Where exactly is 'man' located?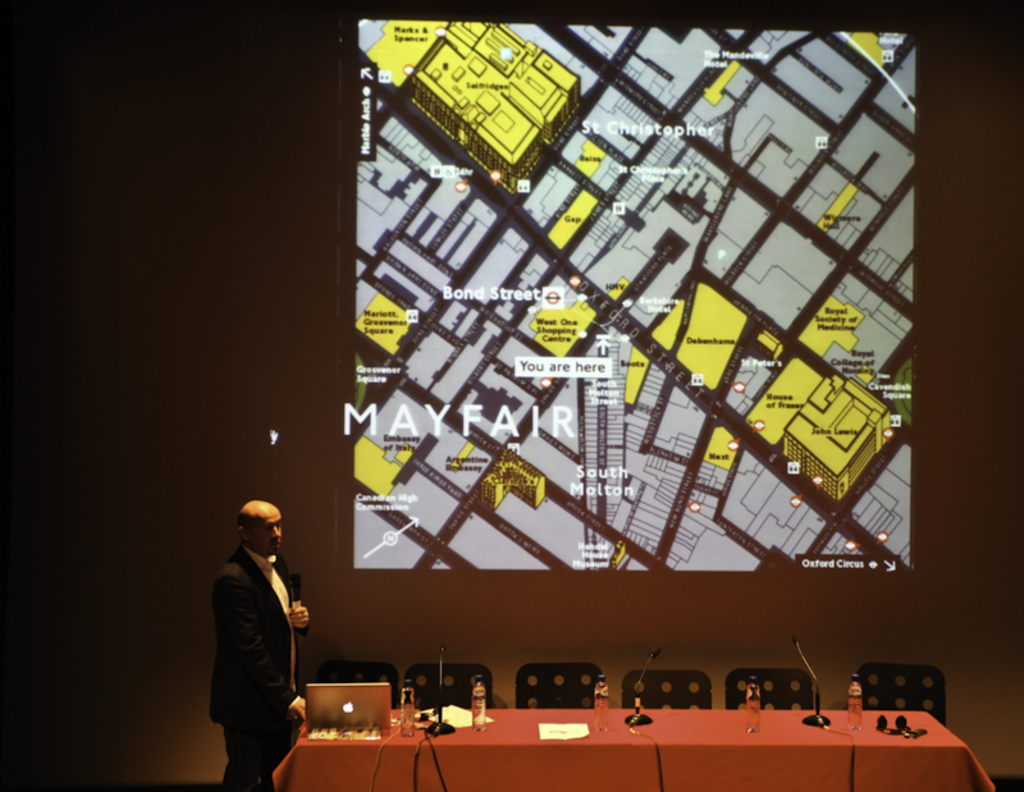
Its bounding box is x1=200 y1=491 x2=325 y2=782.
